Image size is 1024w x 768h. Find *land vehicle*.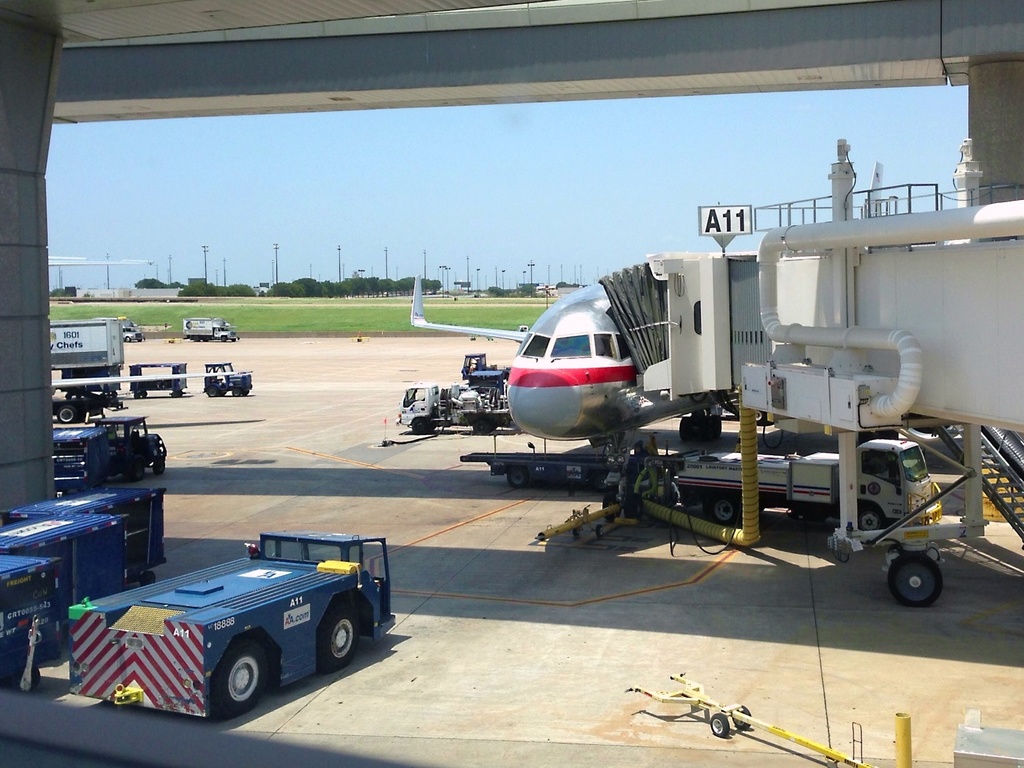
box(94, 313, 145, 341).
